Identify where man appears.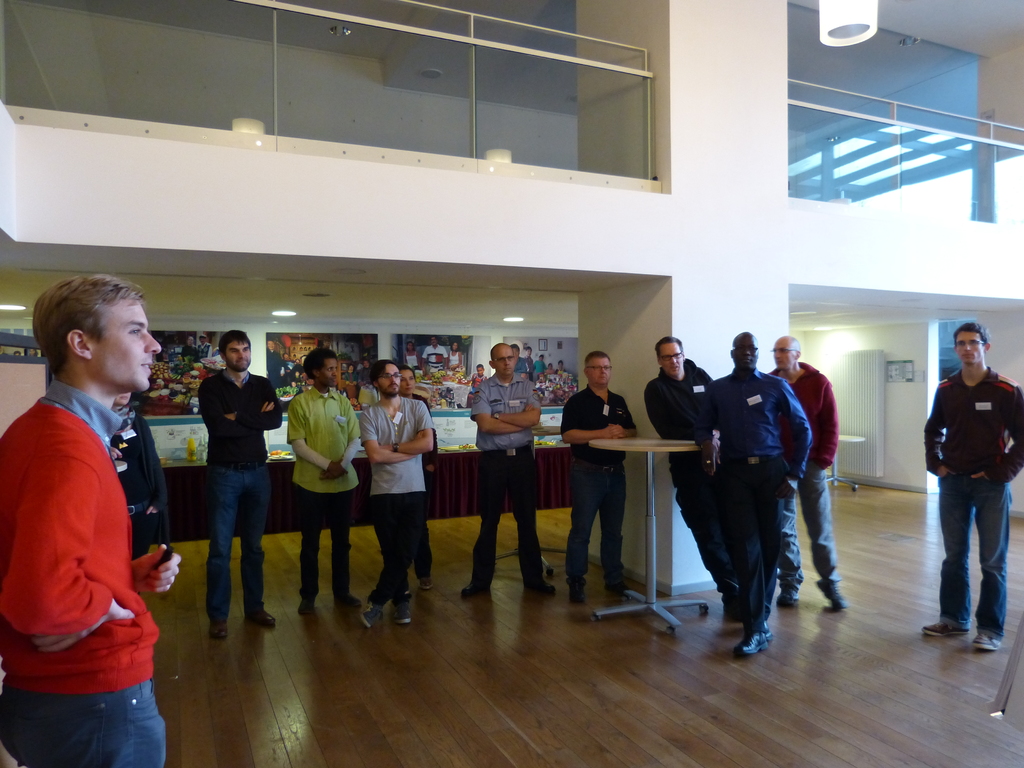
Appears at (left=197, top=330, right=211, bottom=359).
